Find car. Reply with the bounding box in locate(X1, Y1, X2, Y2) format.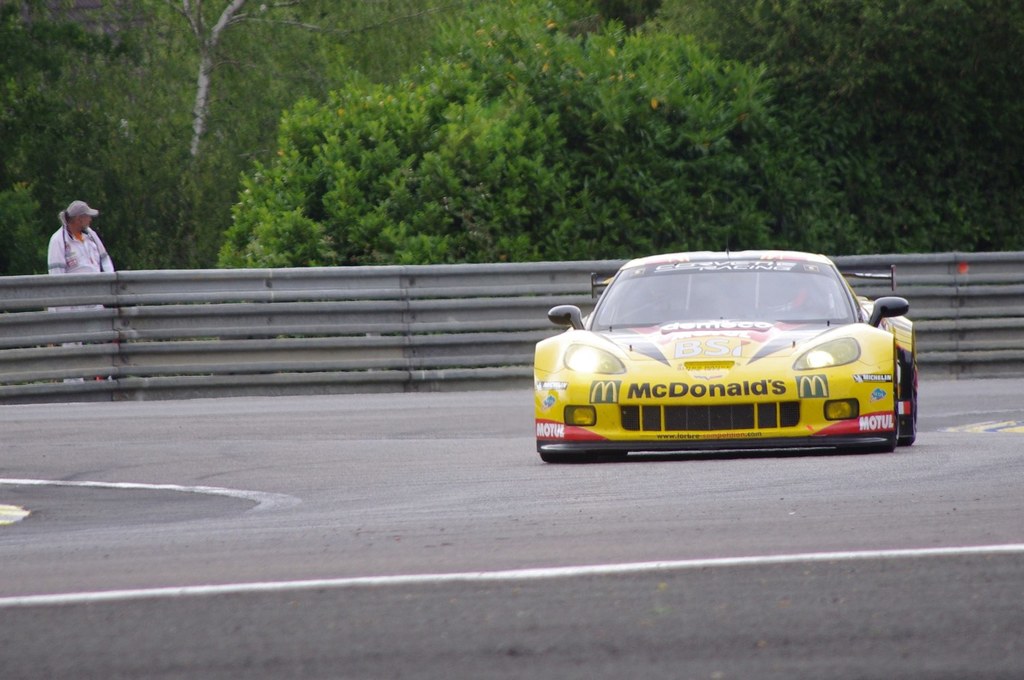
locate(506, 250, 929, 469).
